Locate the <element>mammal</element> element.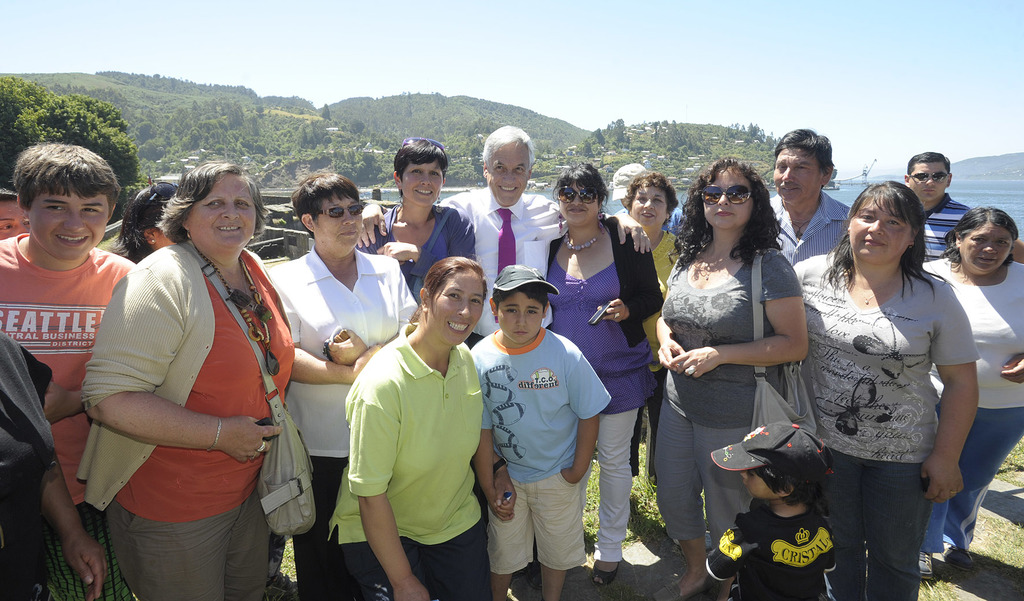
Element bbox: x1=612 y1=161 x2=685 y2=241.
